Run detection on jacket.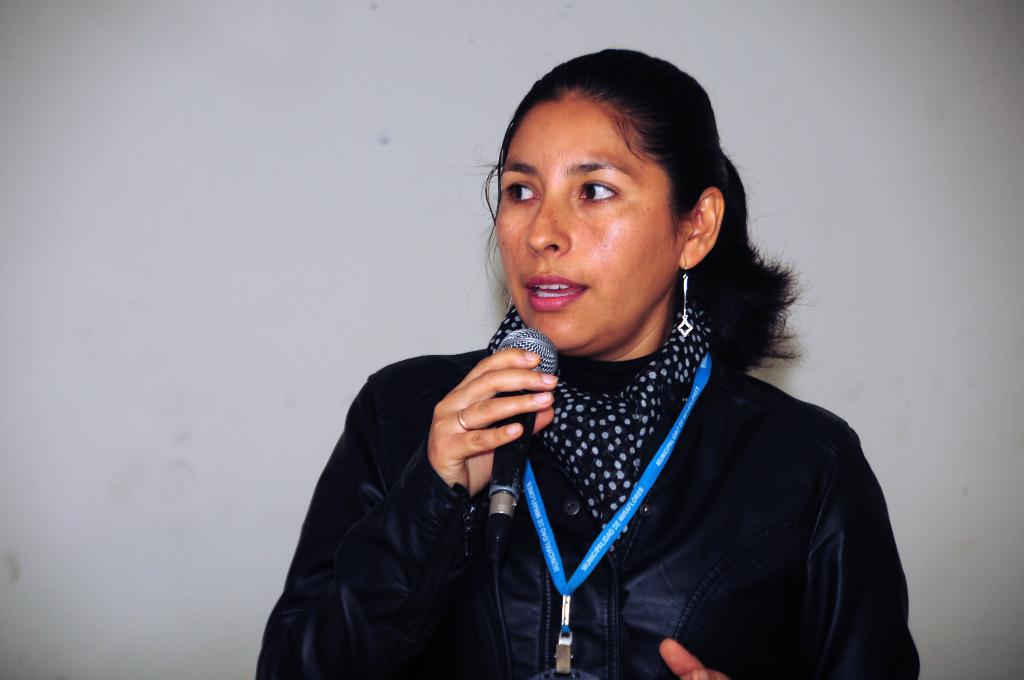
Result: (259, 216, 918, 679).
